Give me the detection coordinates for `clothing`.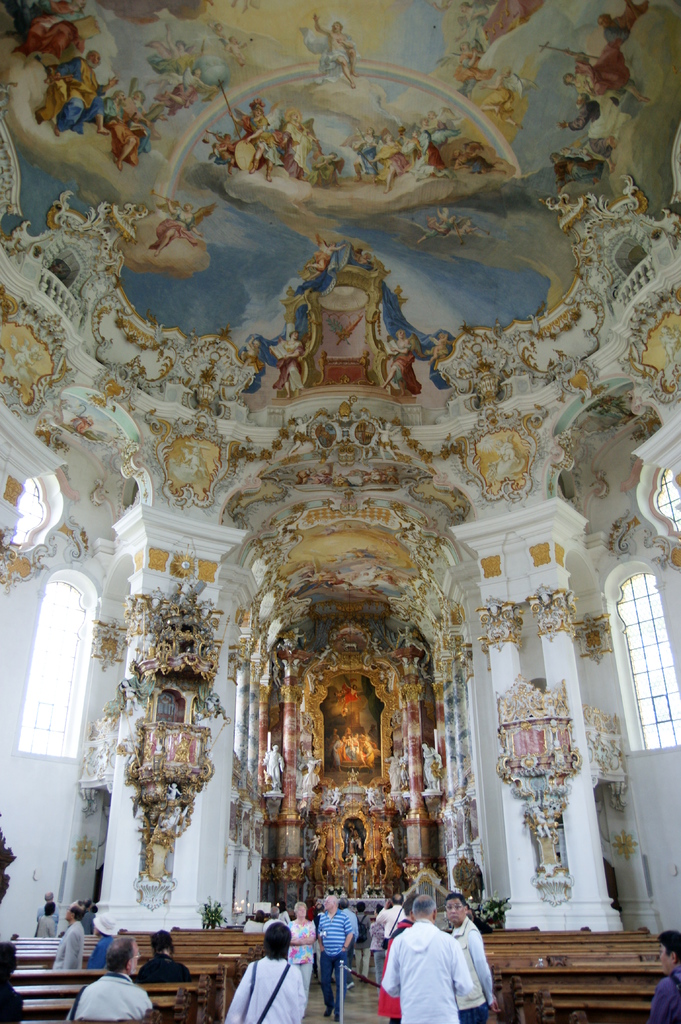
l=26, t=908, r=52, b=939.
